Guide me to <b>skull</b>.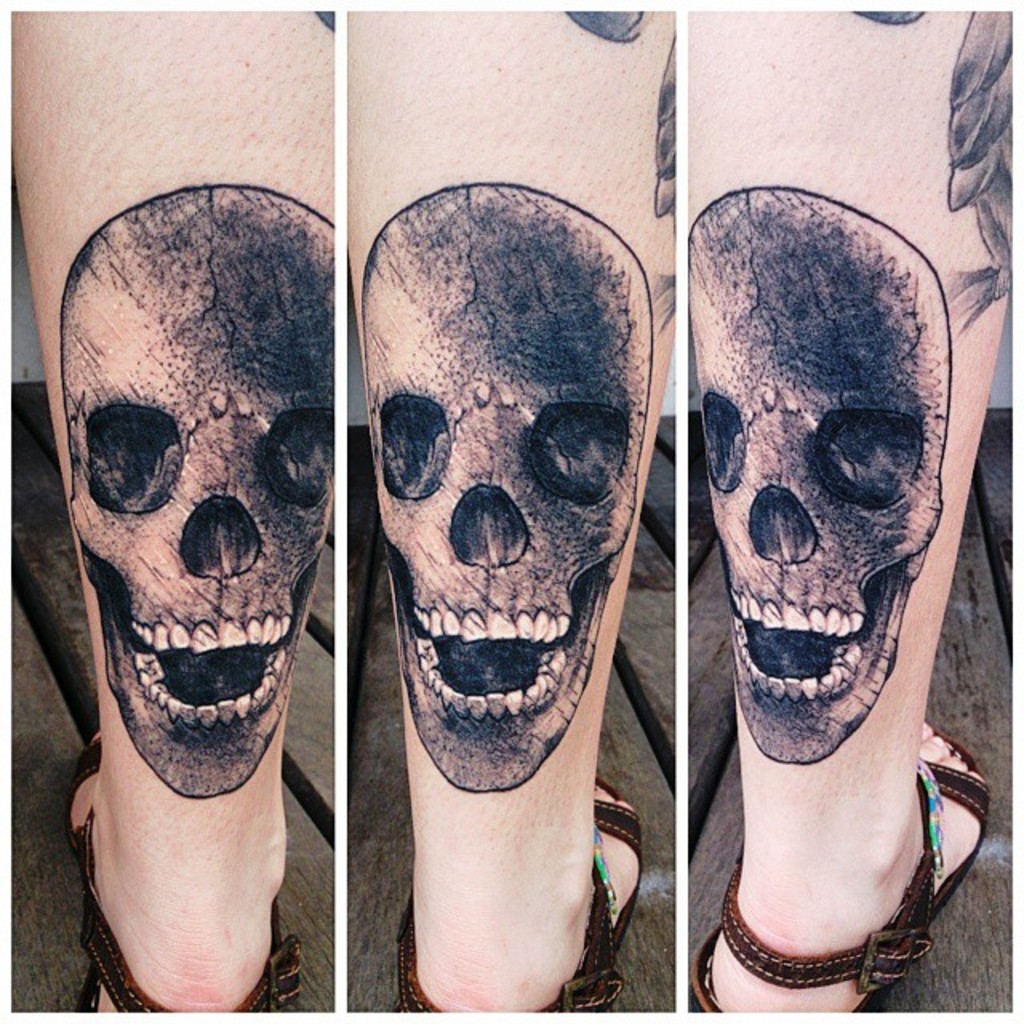
Guidance: 64:186:331:798.
